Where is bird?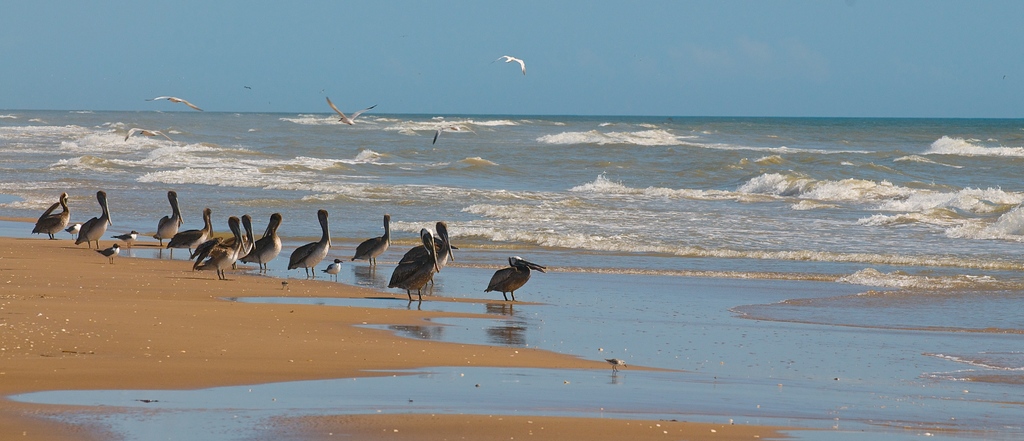
237:86:255:88.
